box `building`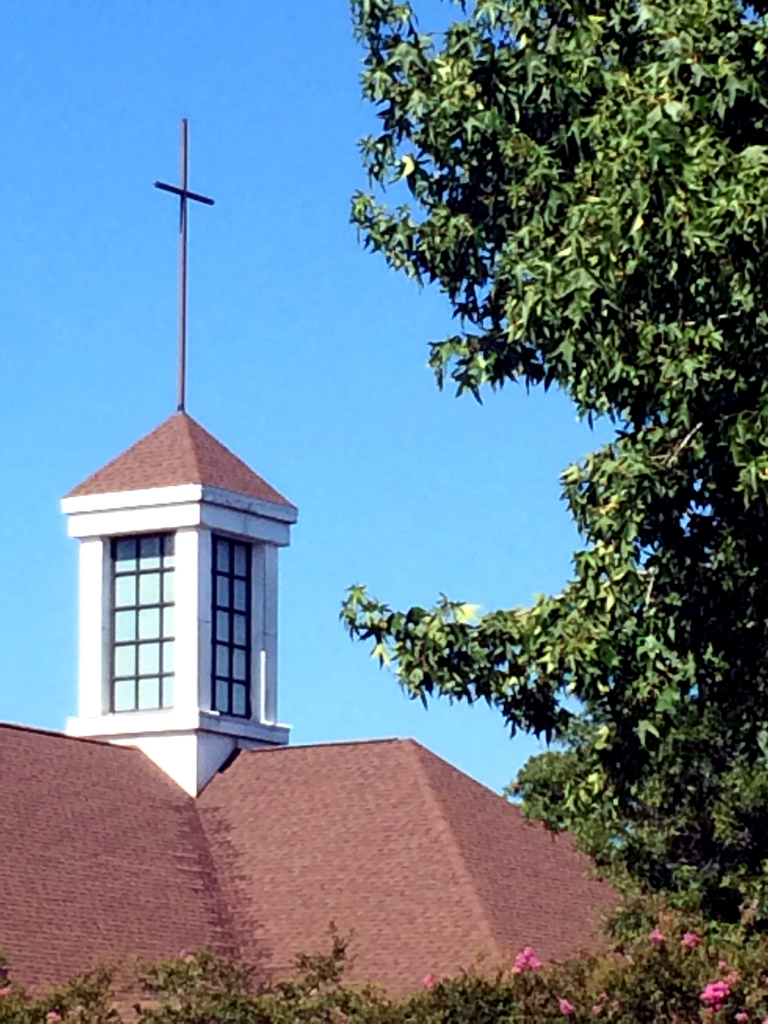
<region>0, 115, 694, 1023</region>
